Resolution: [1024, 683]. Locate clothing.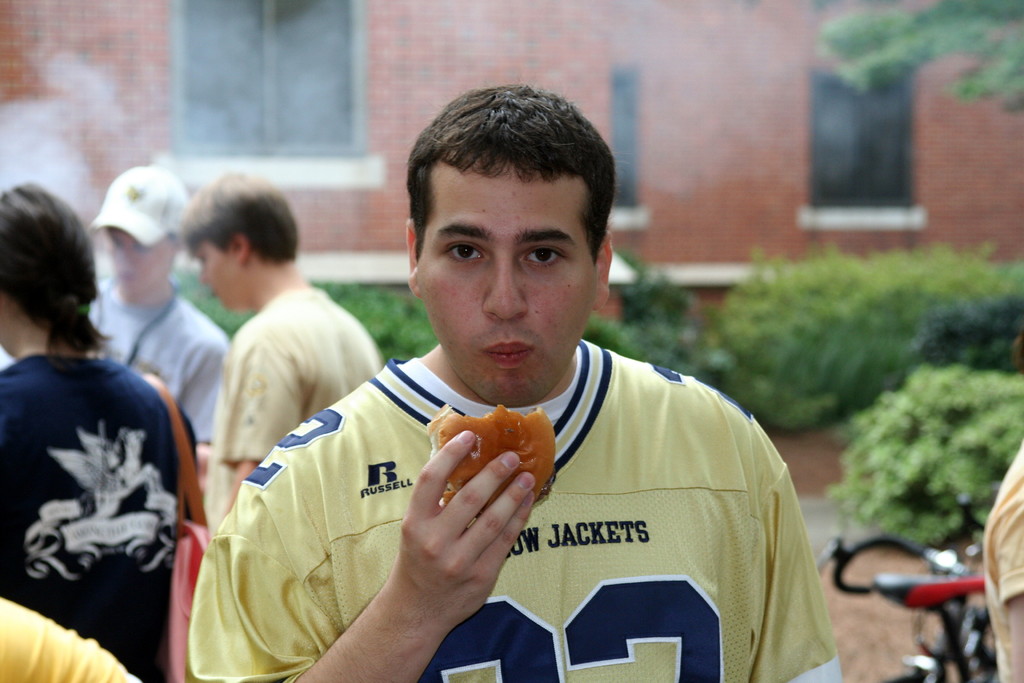
[86, 270, 236, 429].
